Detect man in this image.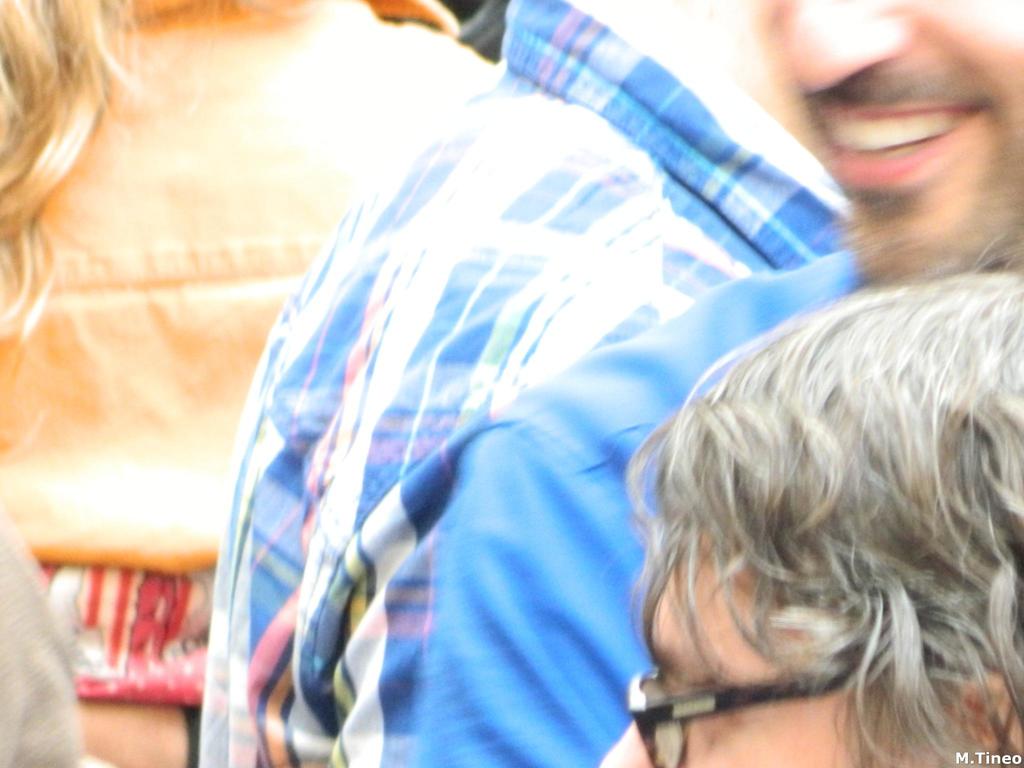
Detection: region(583, 261, 1023, 767).
